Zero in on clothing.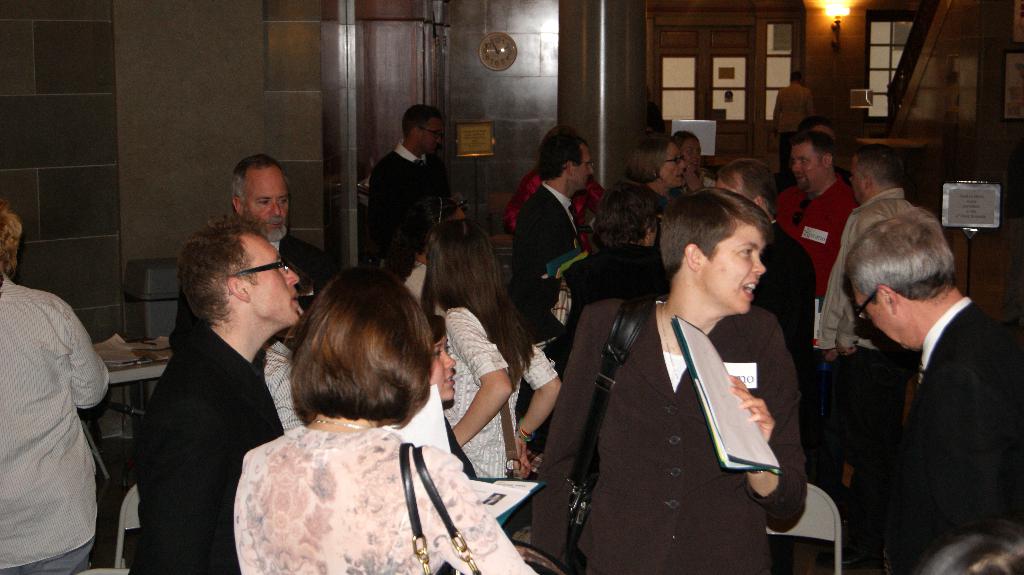
Zeroed in: {"x1": 513, "y1": 177, "x2": 580, "y2": 319}.
